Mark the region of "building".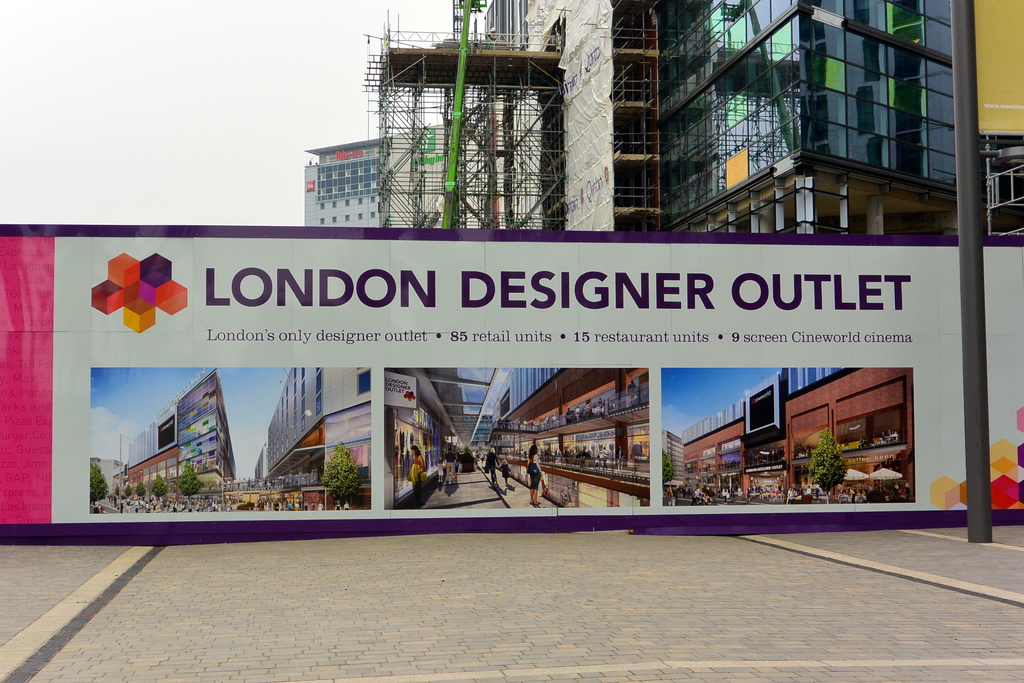
Region: [248, 360, 374, 486].
